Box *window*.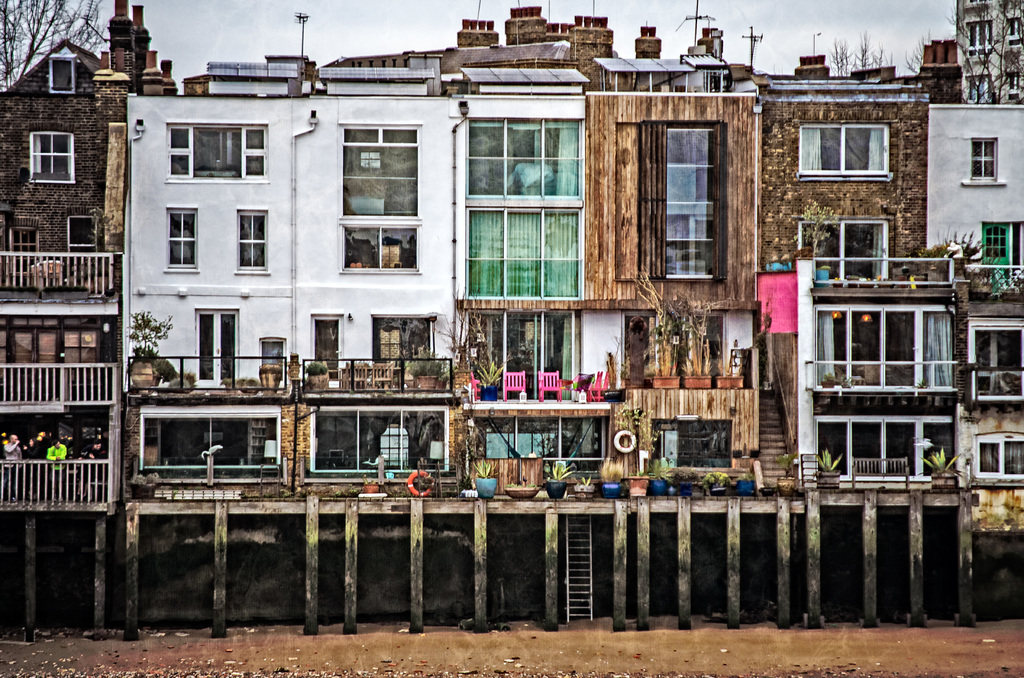
BBox(818, 419, 955, 478).
